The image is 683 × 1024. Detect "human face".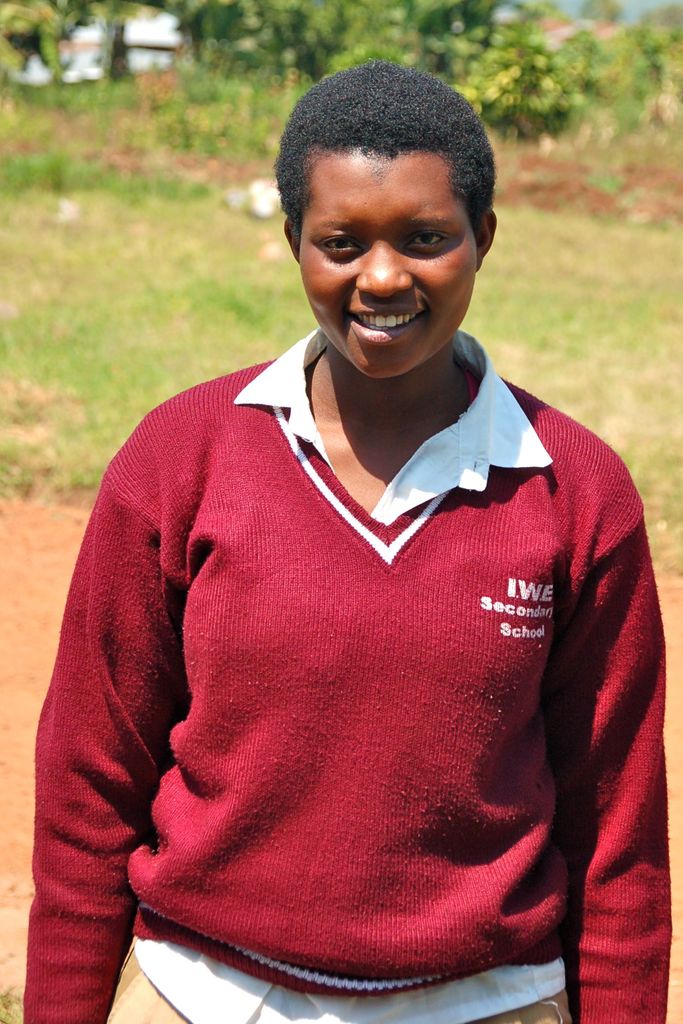
Detection: select_region(295, 140, 477, 378).
